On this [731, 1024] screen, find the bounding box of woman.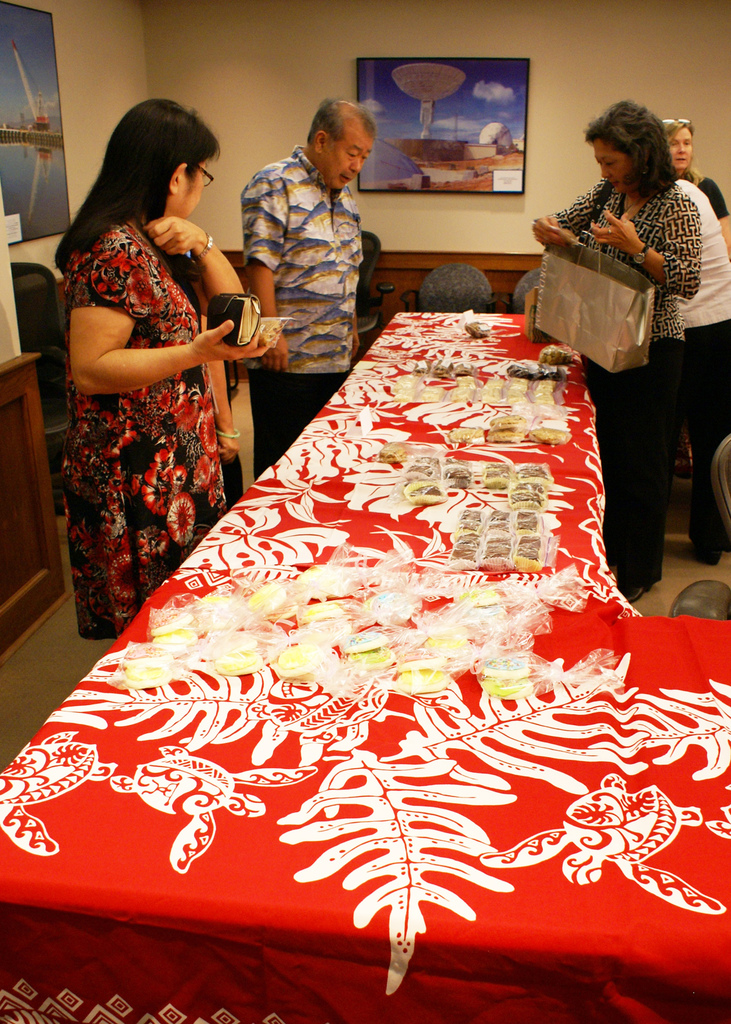
Bounding box: bbox(663, 116, 730, 263).
